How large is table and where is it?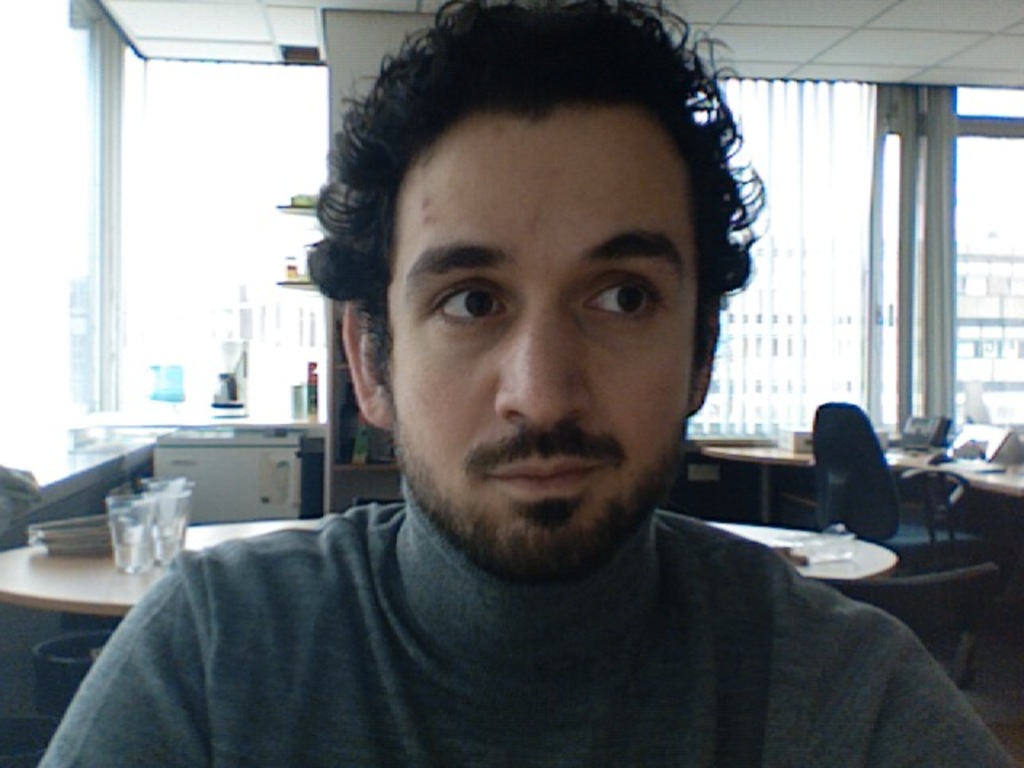
Bounding box: 704, 443, 1022, 525.
